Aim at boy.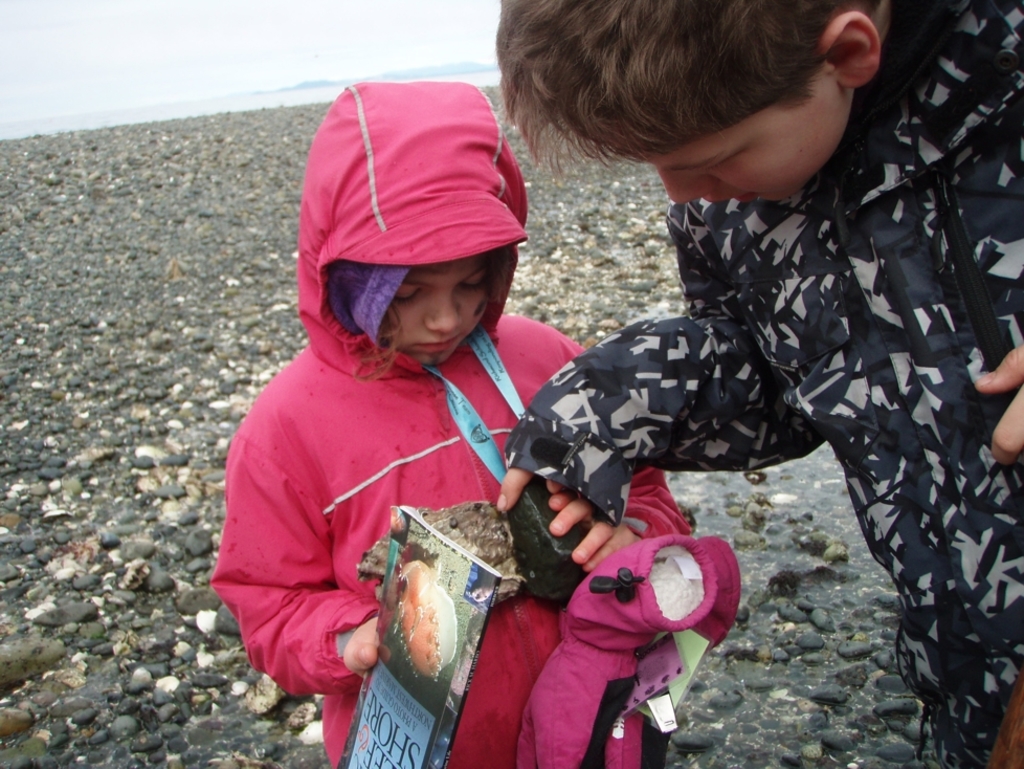
Aimed at {"x1": 497, "y1": 0, "x2": 1023, "y2": 747}.
